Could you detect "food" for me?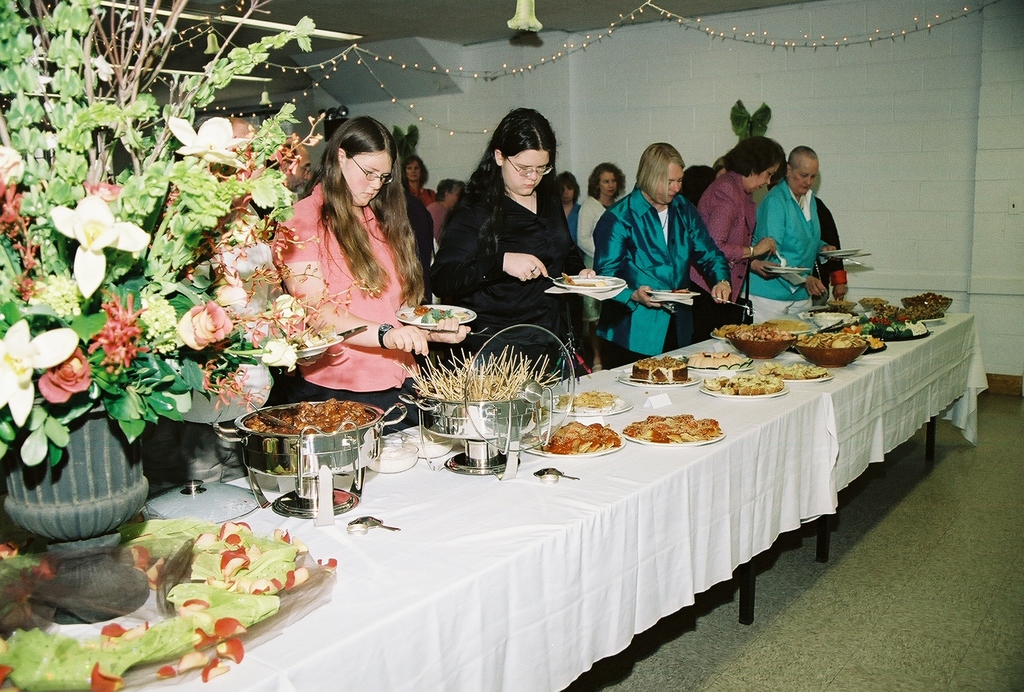
Detection result: (400,304,471,324).
